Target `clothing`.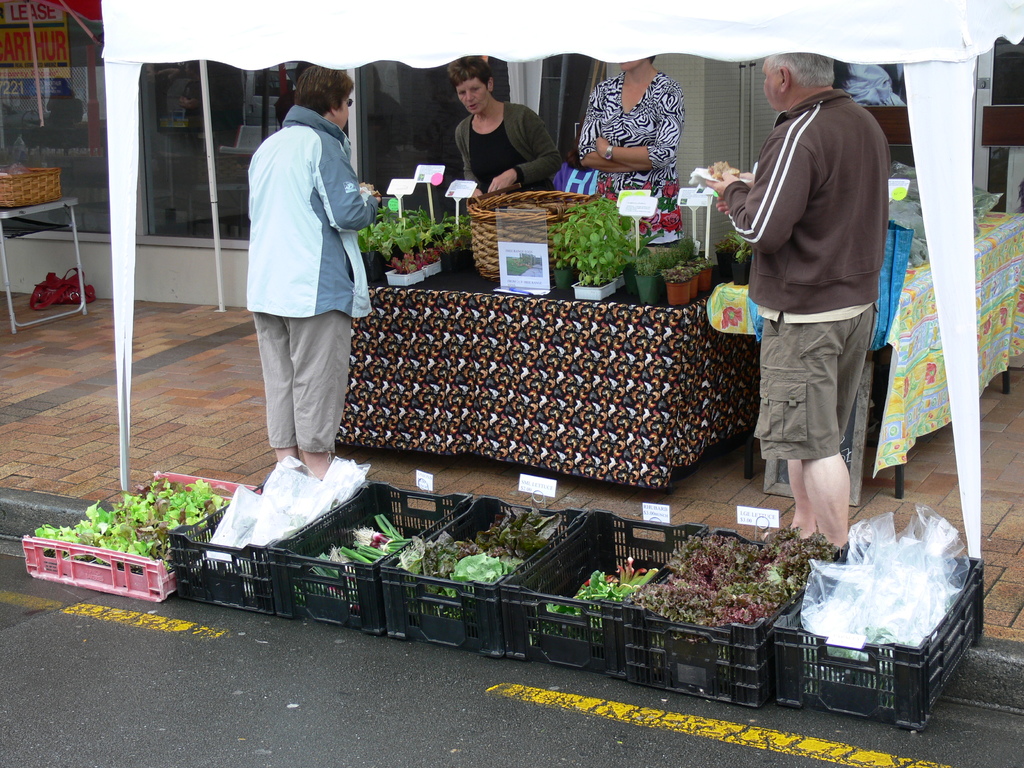
Target region: crop(455, 100, 561, 191).
